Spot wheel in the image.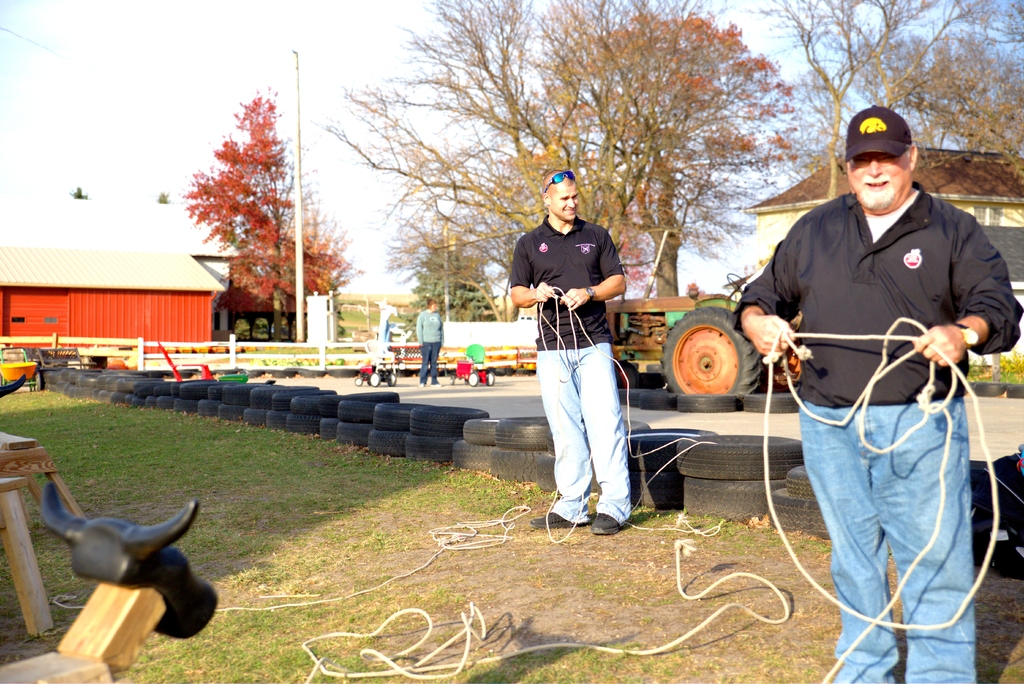
wheel found at 678/435/804/480.
